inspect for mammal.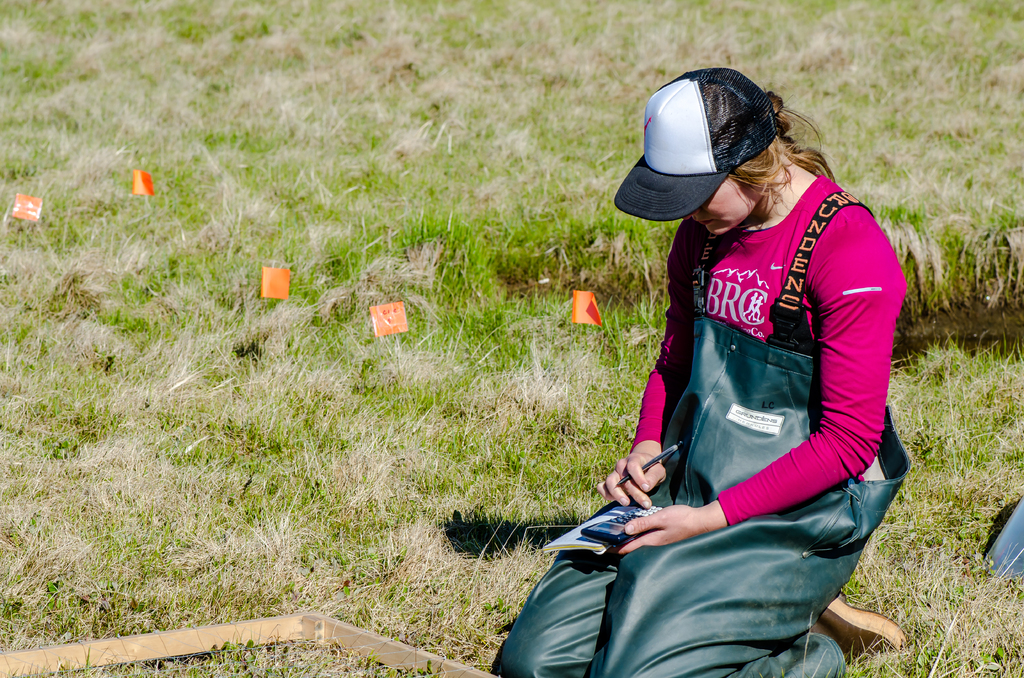
Inspection: 495,54,922,661.
